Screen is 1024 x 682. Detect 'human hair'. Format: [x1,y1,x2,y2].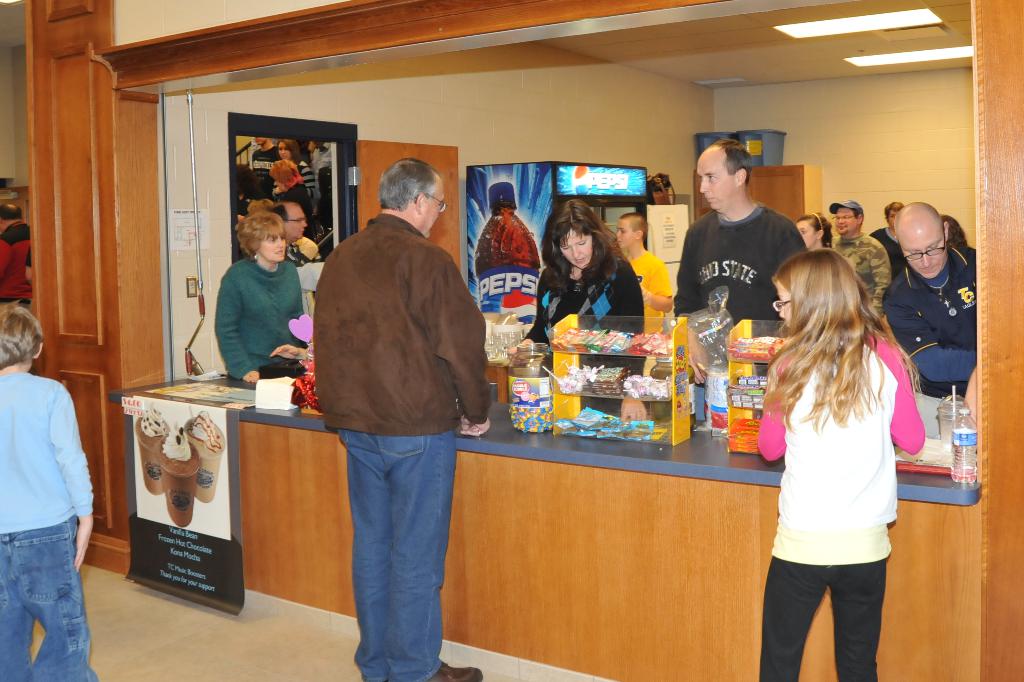
[247,199,272,215].
